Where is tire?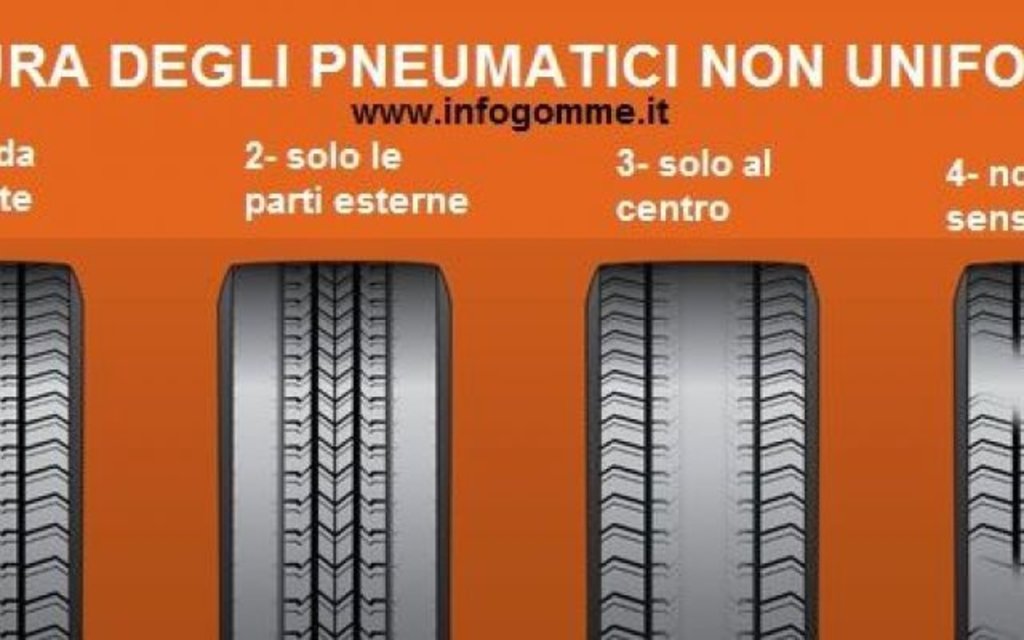
detection(586, 259, 821, 638).
